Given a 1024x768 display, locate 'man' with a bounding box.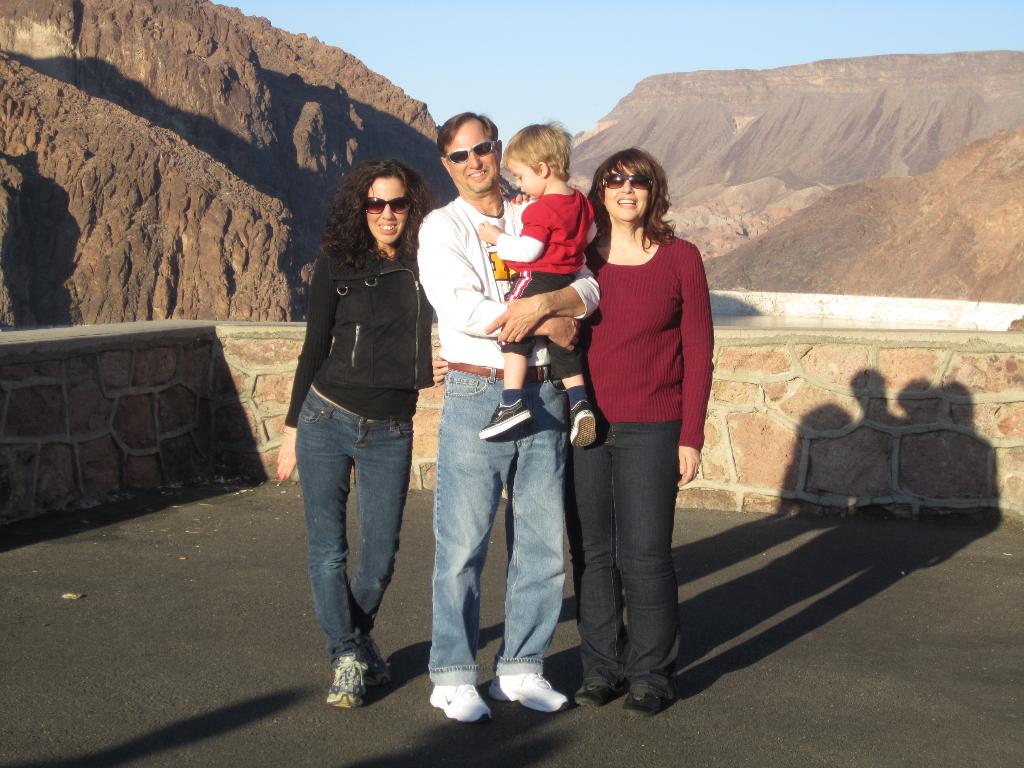
Located: <bbox>474, 118, 595, 451</bbox>.
